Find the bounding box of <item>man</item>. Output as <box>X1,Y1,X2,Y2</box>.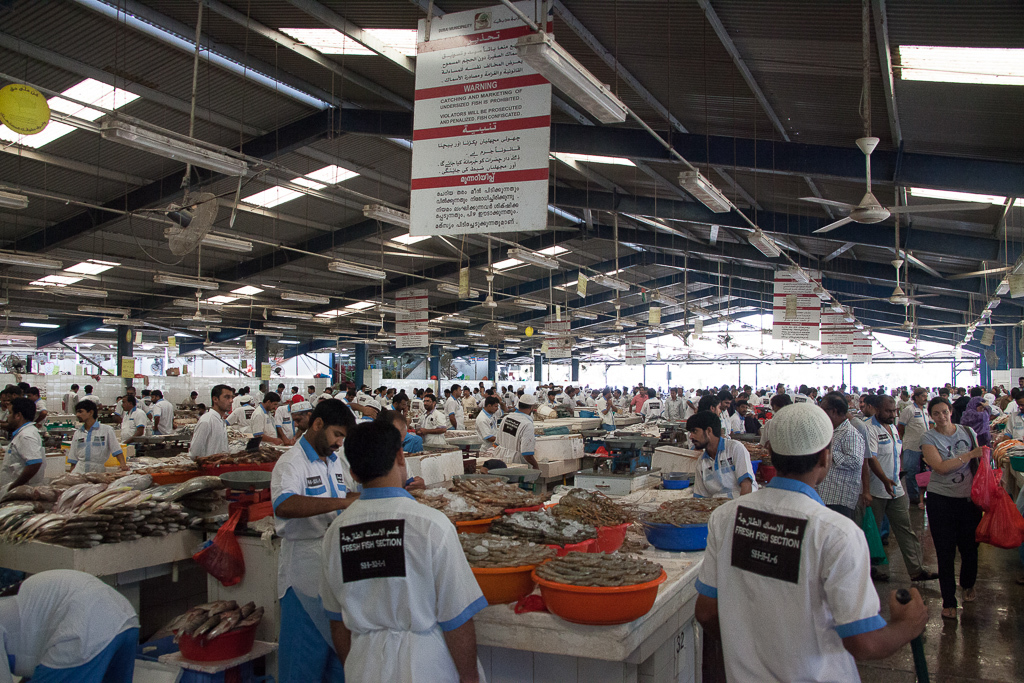
<box>491,391,543,473</box>.
